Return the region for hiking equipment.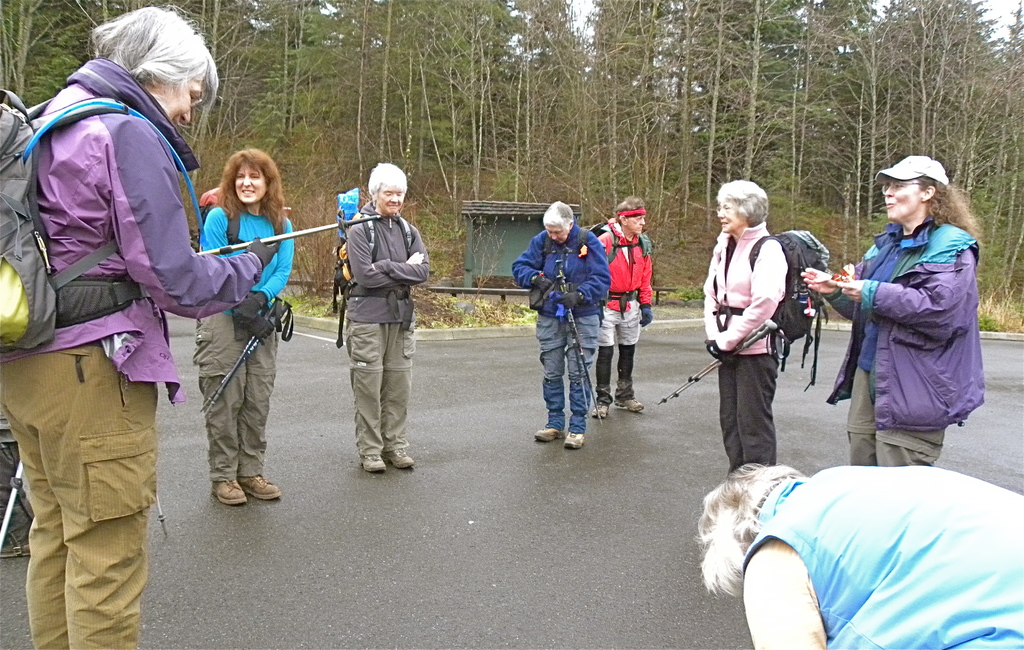
<region>659, 314, 773, 402</region>.
